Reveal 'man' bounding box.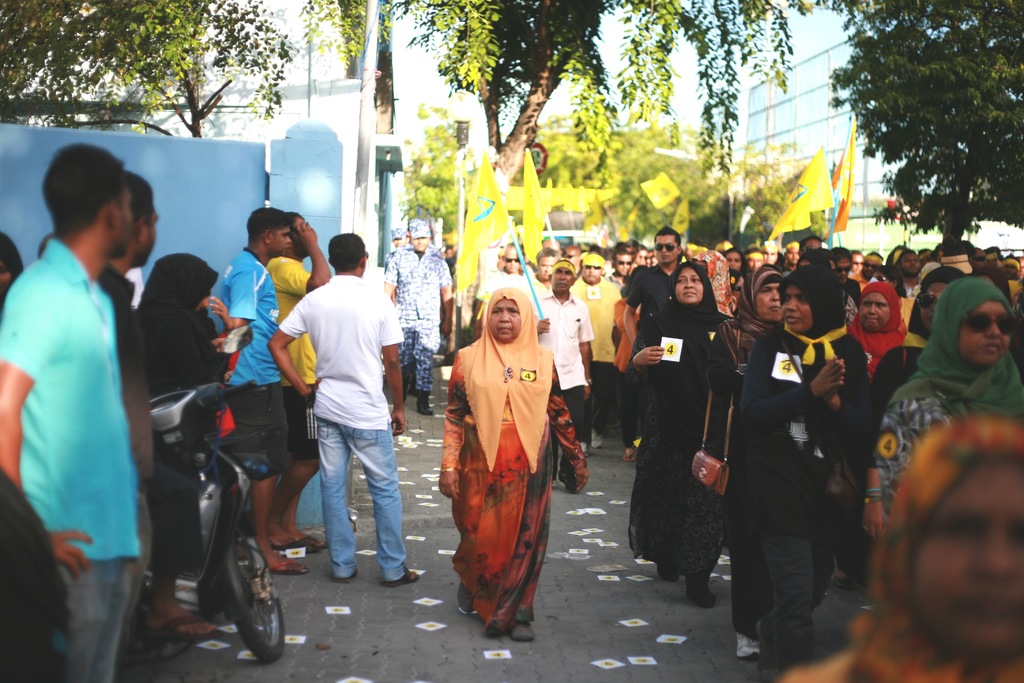
Revealed: 0, 140, 133, 682.
